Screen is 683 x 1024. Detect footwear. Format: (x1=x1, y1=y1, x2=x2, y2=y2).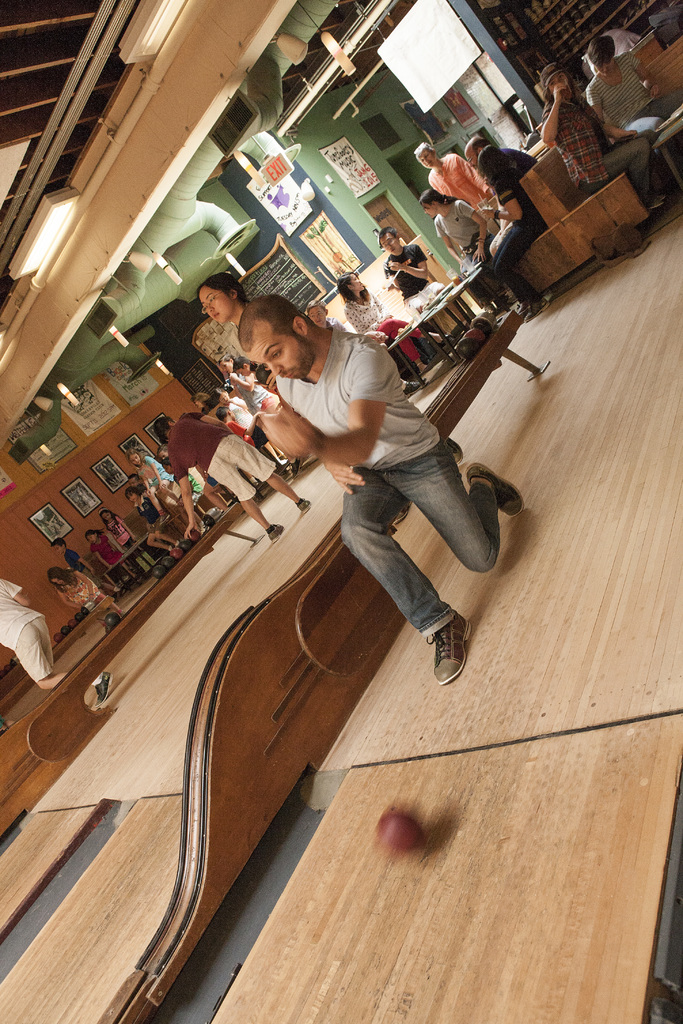
(x1=514, y1=298, x2=532, y2=321).
